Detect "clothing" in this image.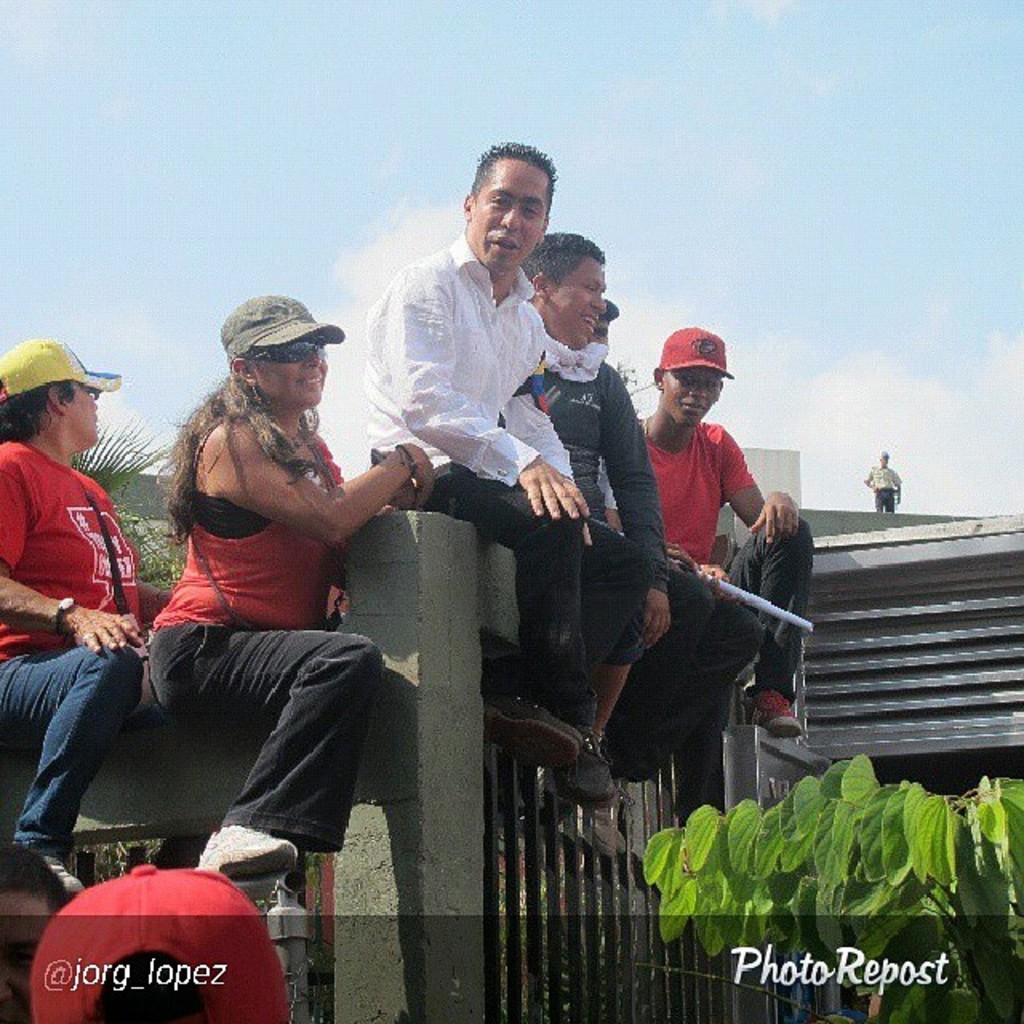
Detection: <box>362,222,586,706</box>.
